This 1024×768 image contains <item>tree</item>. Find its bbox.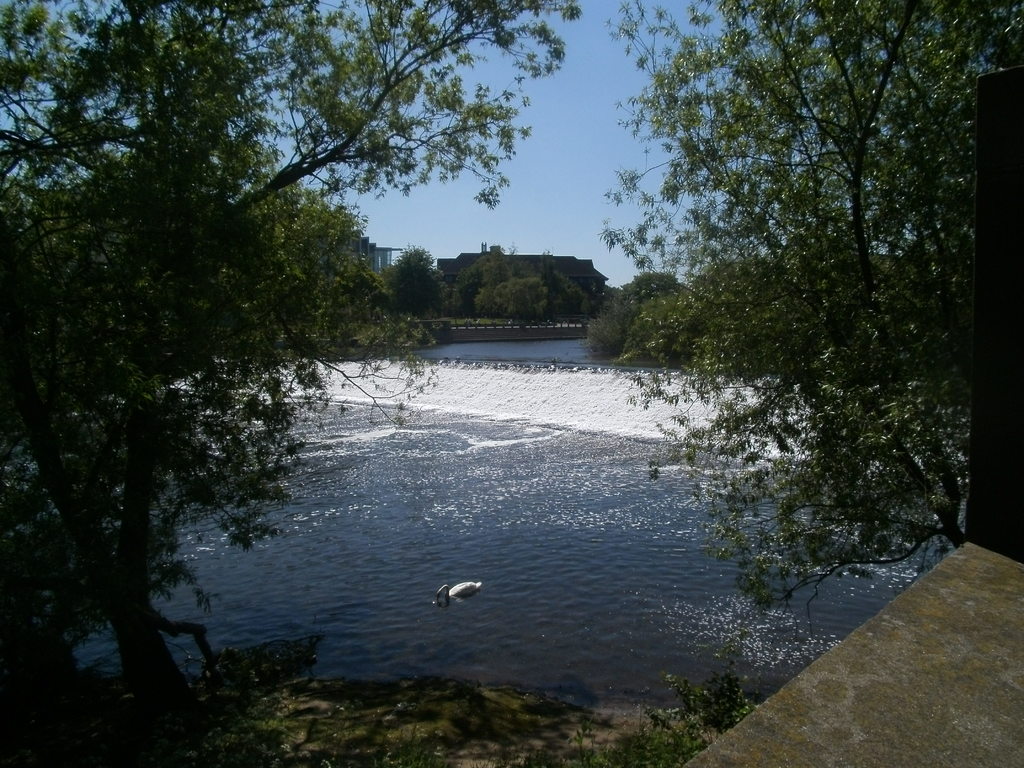
Rect(471, 280, 561, 324).
